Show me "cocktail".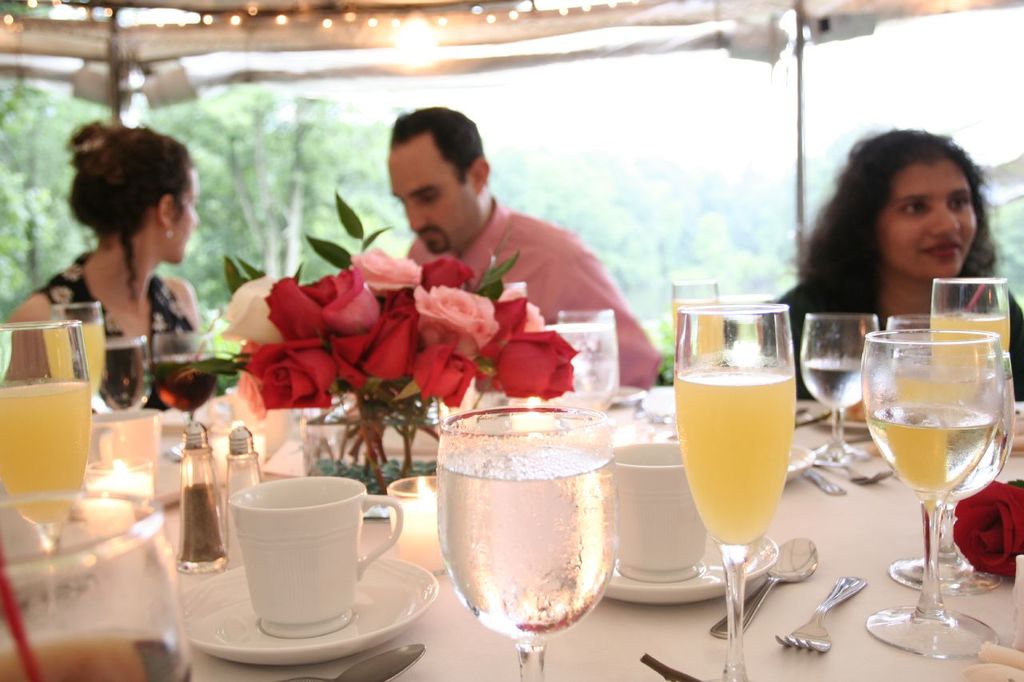
"cocktail" is here: bbox=[543, 322, 614, 399].
